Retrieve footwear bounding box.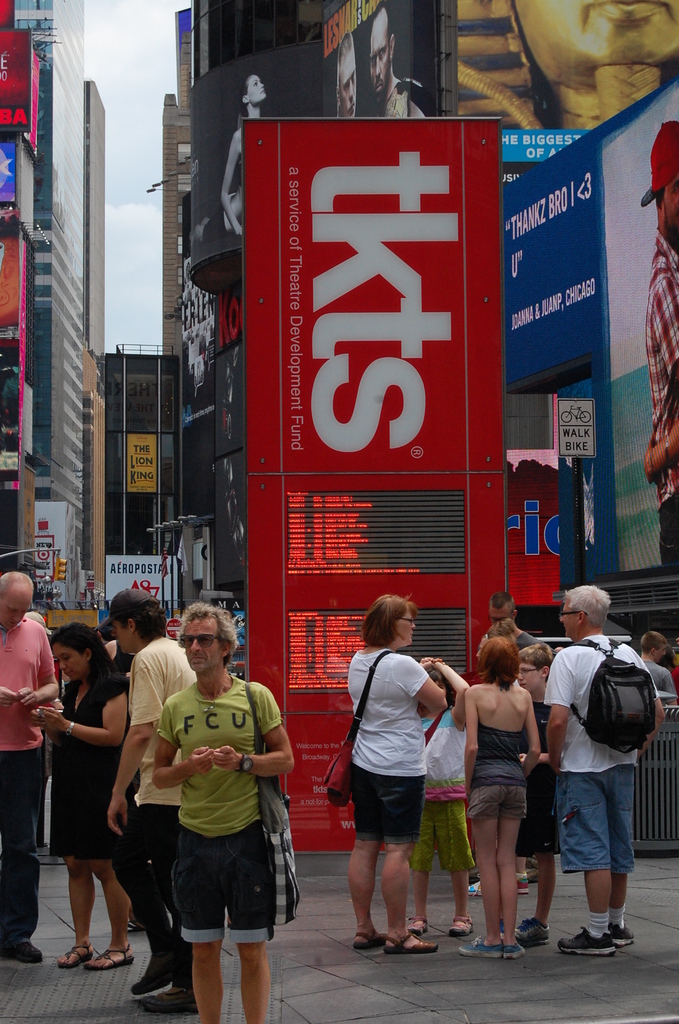
Bounding box: left=457, top=929, right=504, bottom=960.
